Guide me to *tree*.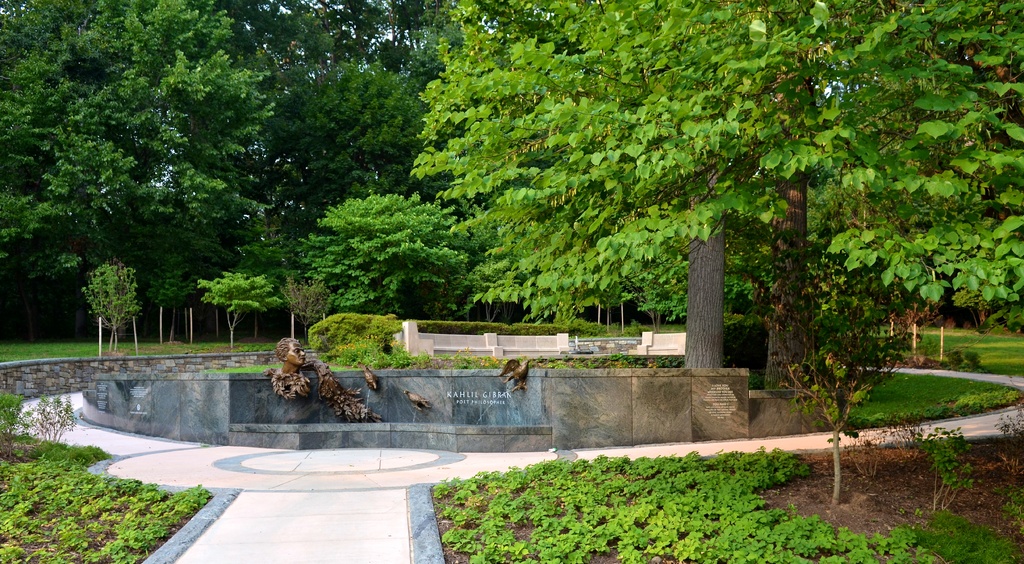
Guidance: {"x1": 0, "y1": 0, "x2": 278, "y2": 342}.
